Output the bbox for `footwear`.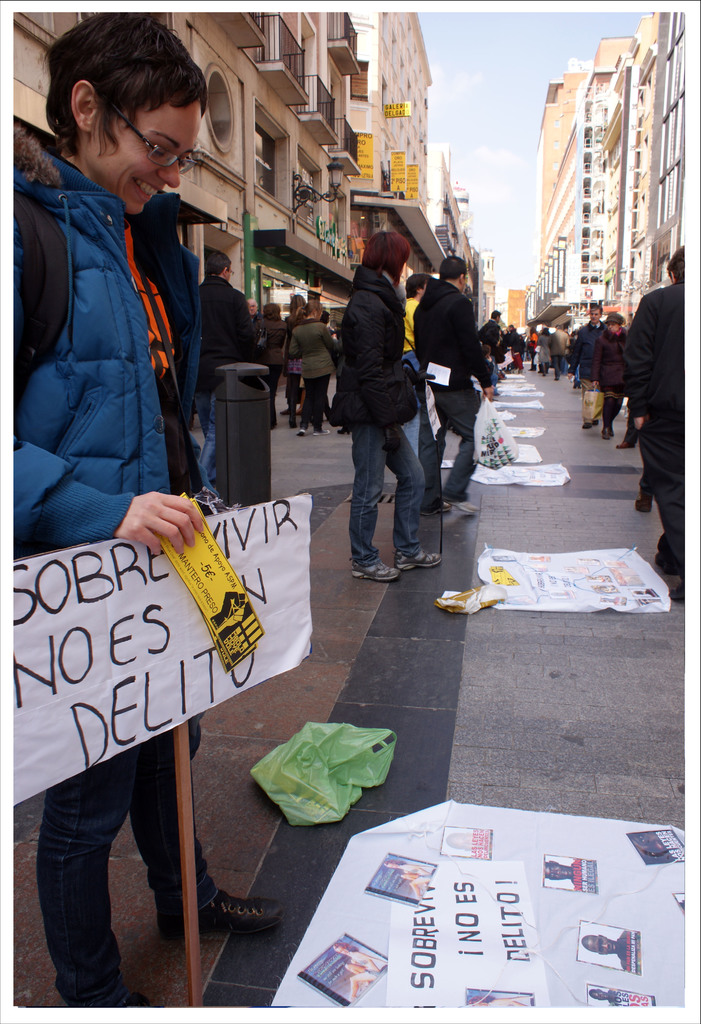
421, 500, 449, 517.
